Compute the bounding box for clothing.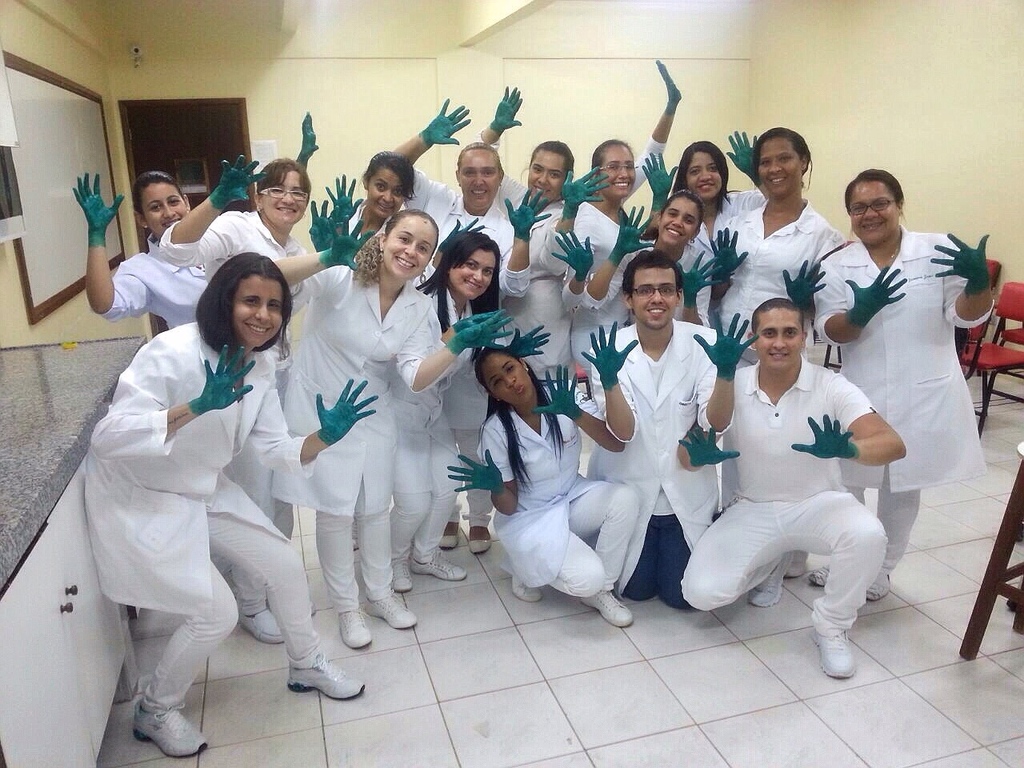
l=433, t=166, r=526, b=534.
